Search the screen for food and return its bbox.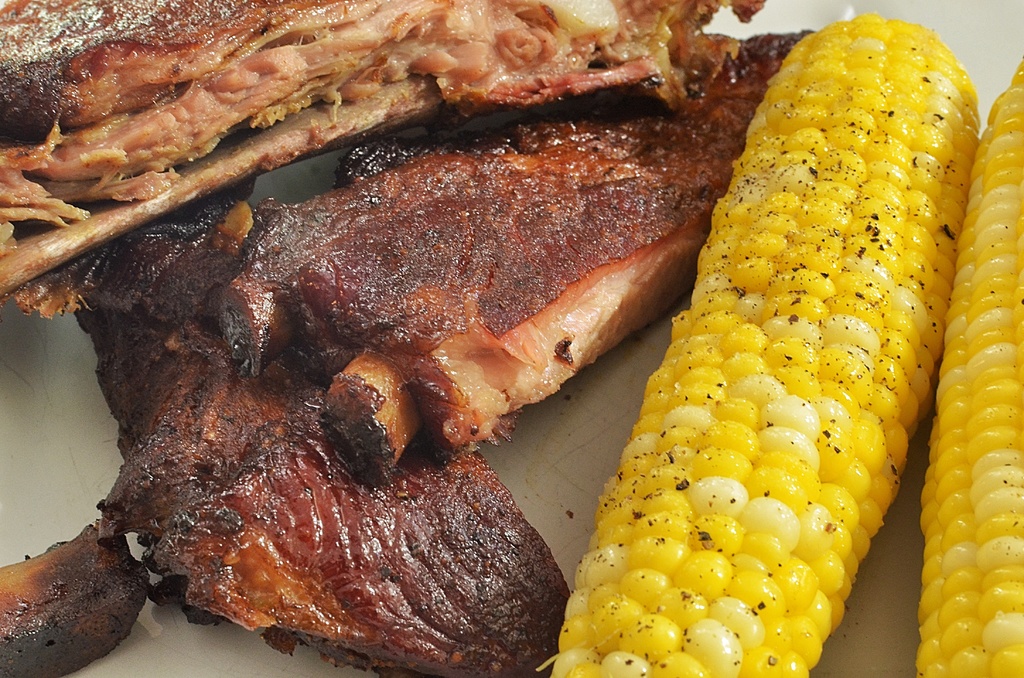
Found: bbox=(920, 52, 1023, 677).
